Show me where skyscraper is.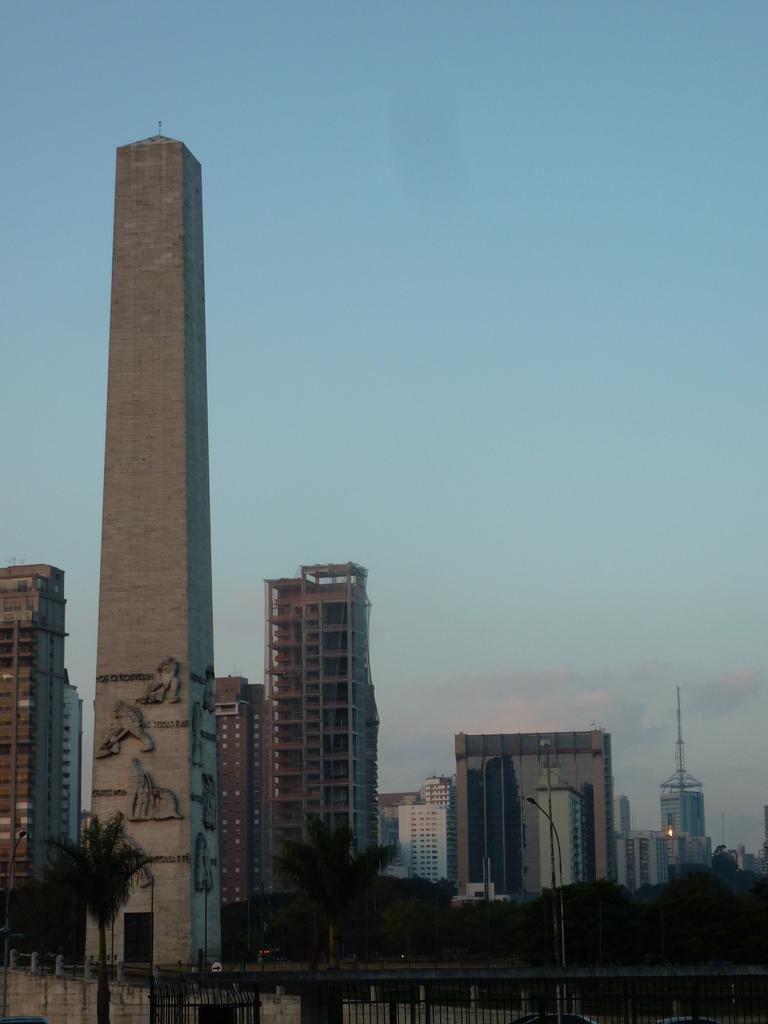
skyscraper is at select_region(253, 561, 378, 902).
